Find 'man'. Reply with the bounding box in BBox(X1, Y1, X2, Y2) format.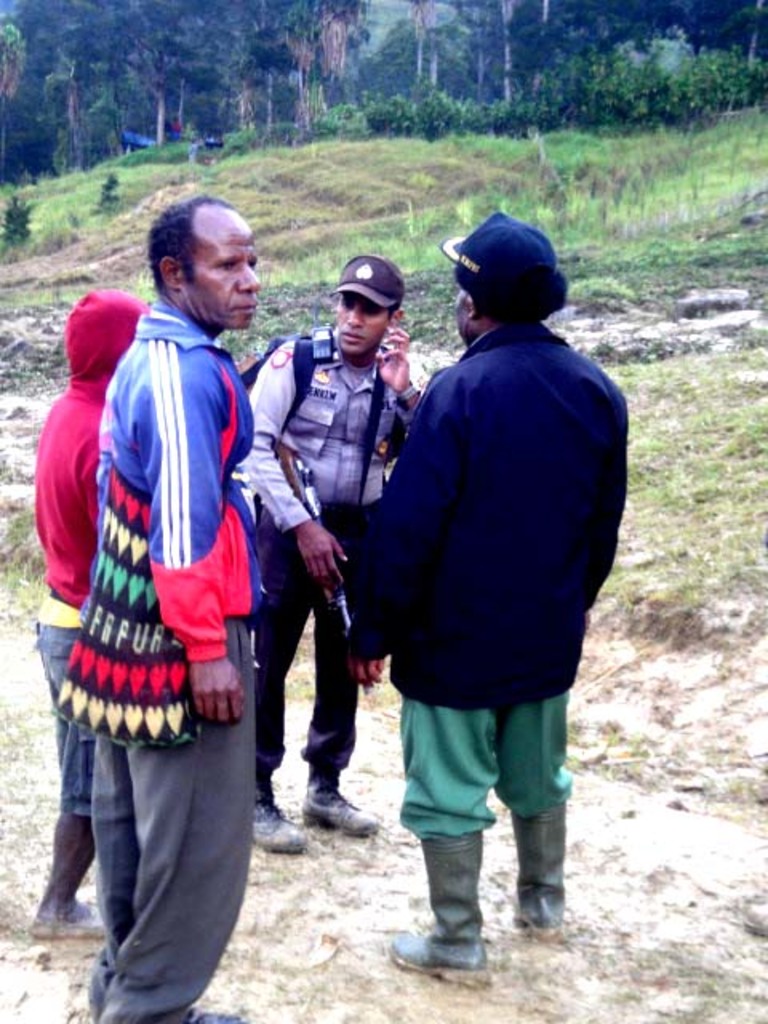
BBox(48, 170, 278, 1022).
